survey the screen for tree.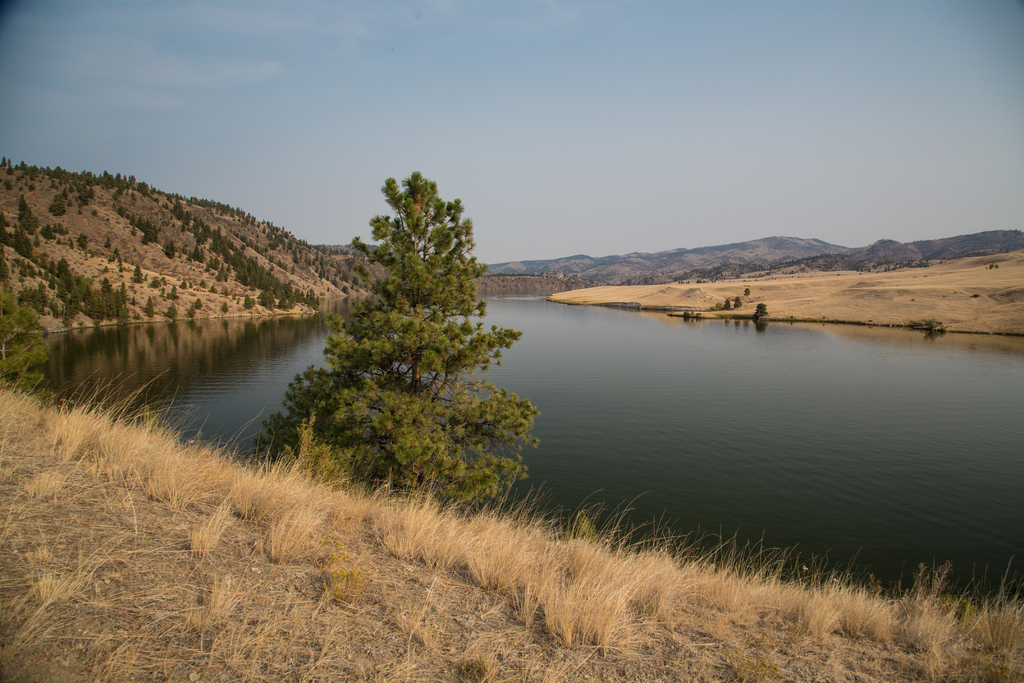
Survey found: 285:160:532:516.
